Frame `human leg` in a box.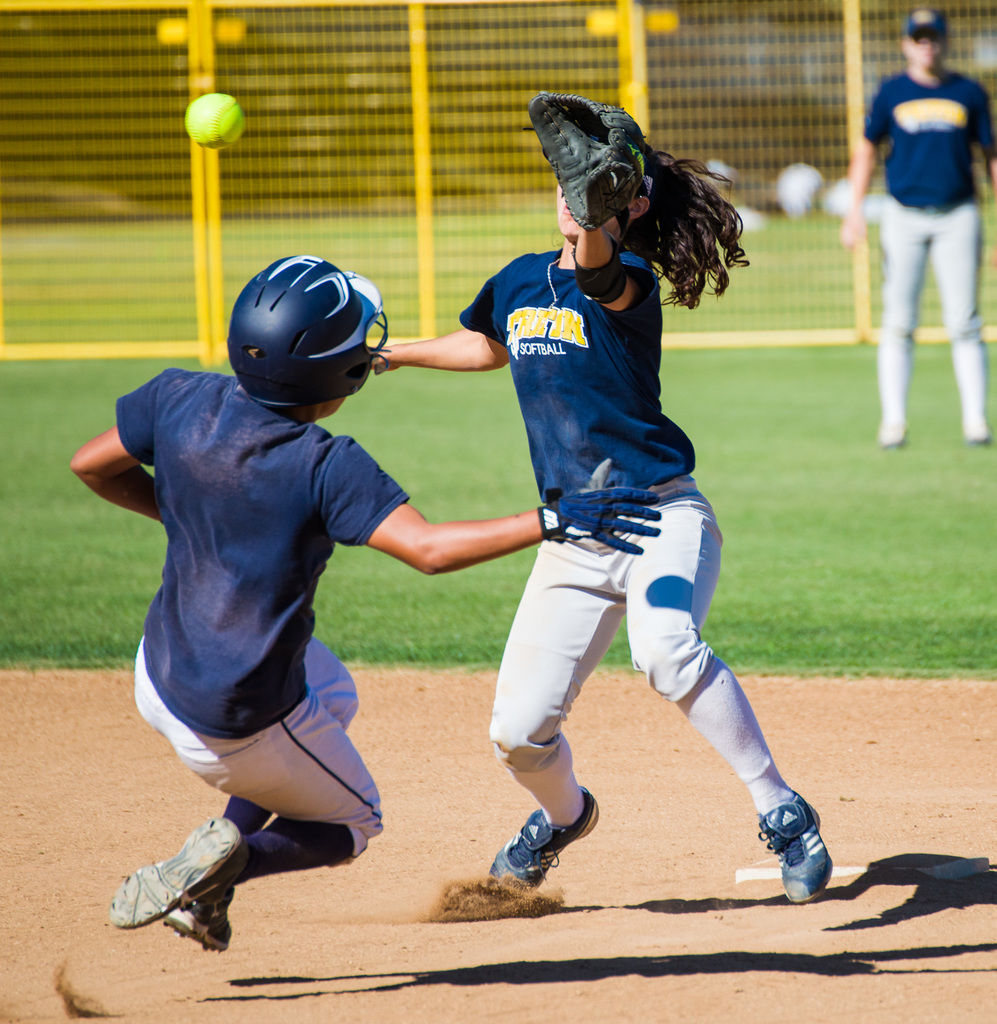
(97,689,384,930).
